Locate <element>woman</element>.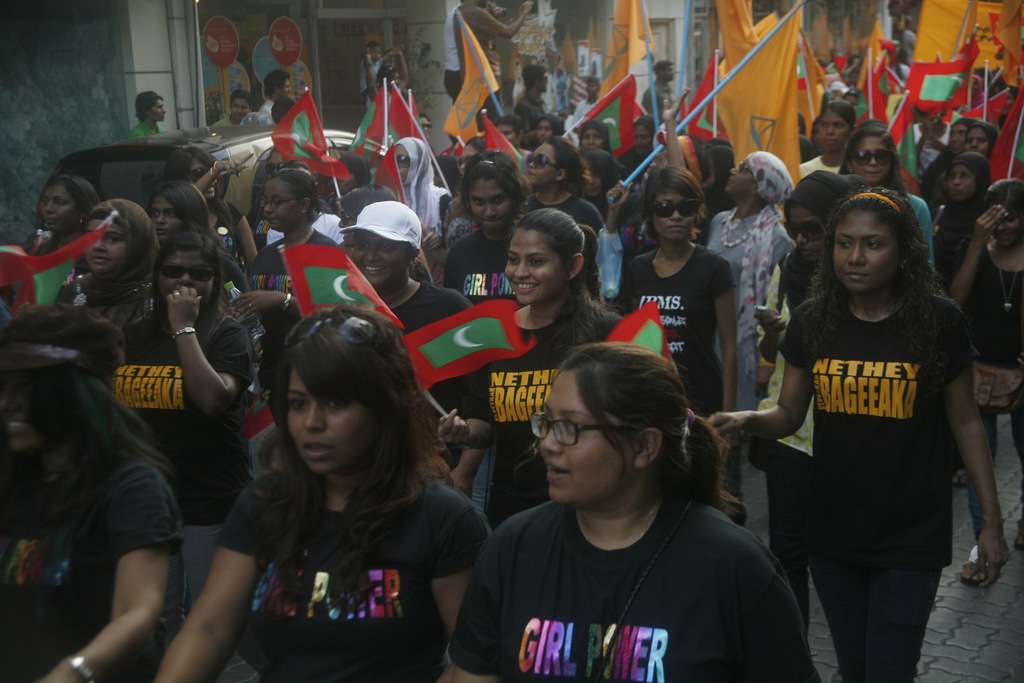
Bounding box: bbox=[436, 157, 534, 312].
